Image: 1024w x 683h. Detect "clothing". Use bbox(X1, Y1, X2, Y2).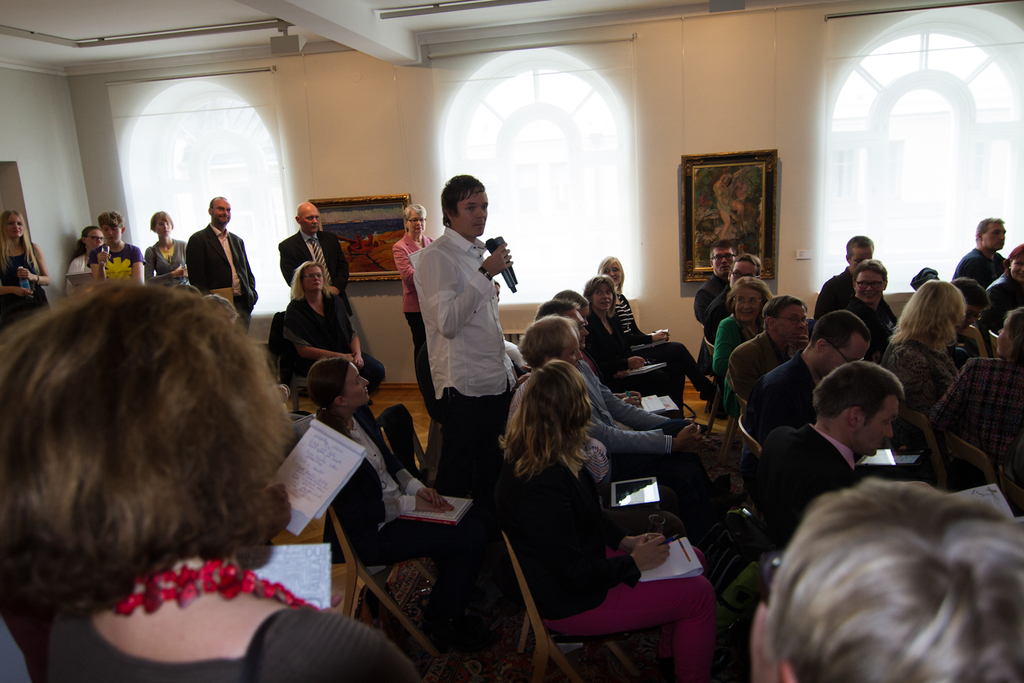
bbox(694, 273, 730, 319).
